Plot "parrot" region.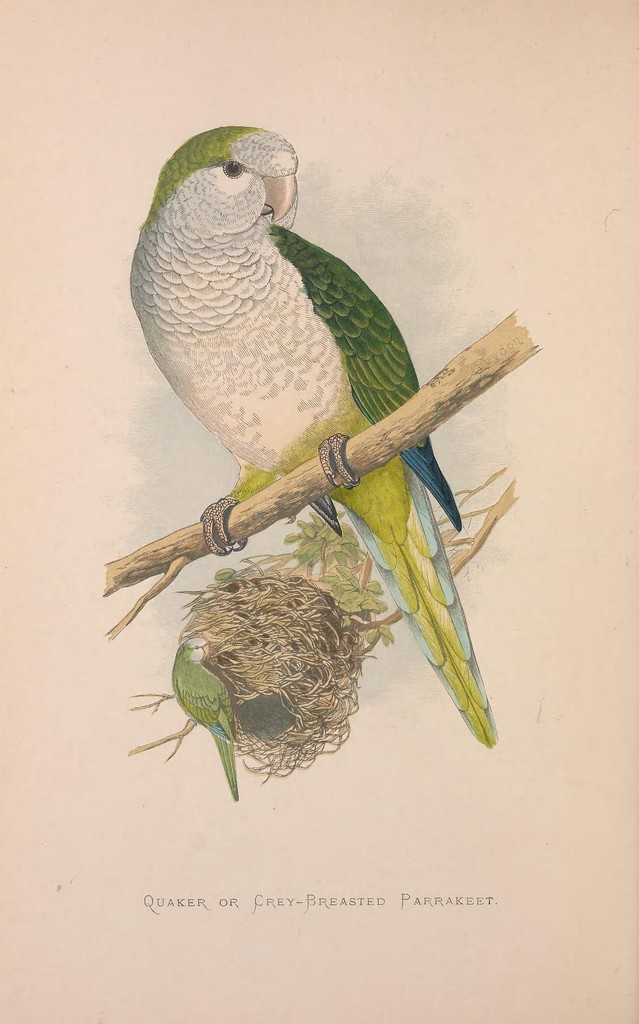
Plotted at (174,633,239,801).
